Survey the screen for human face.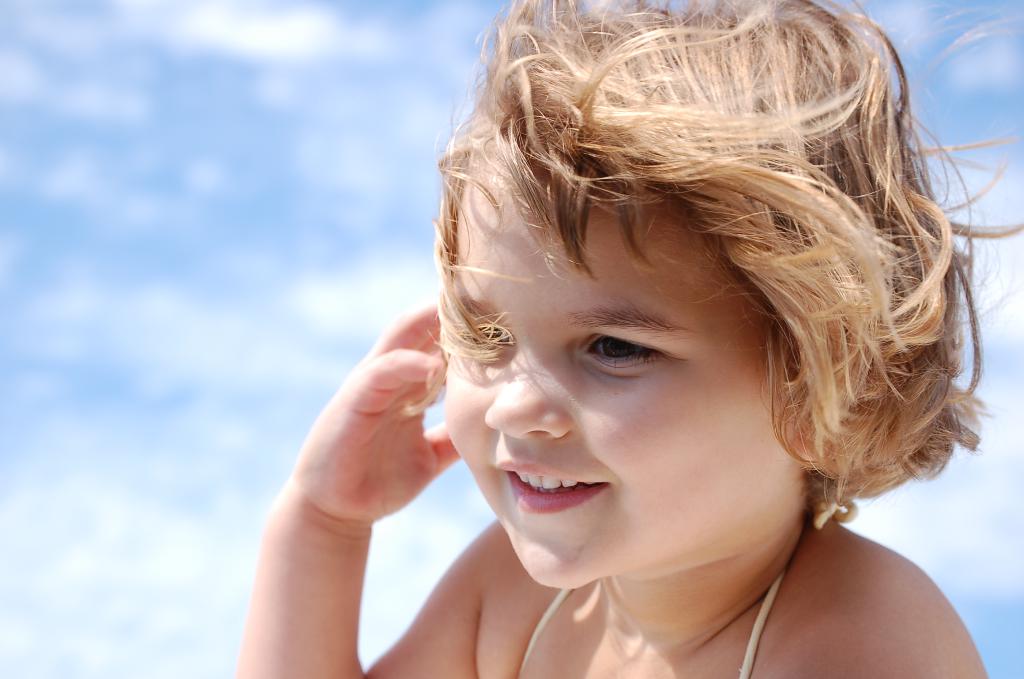
Survey found: [434,130,812,601].
